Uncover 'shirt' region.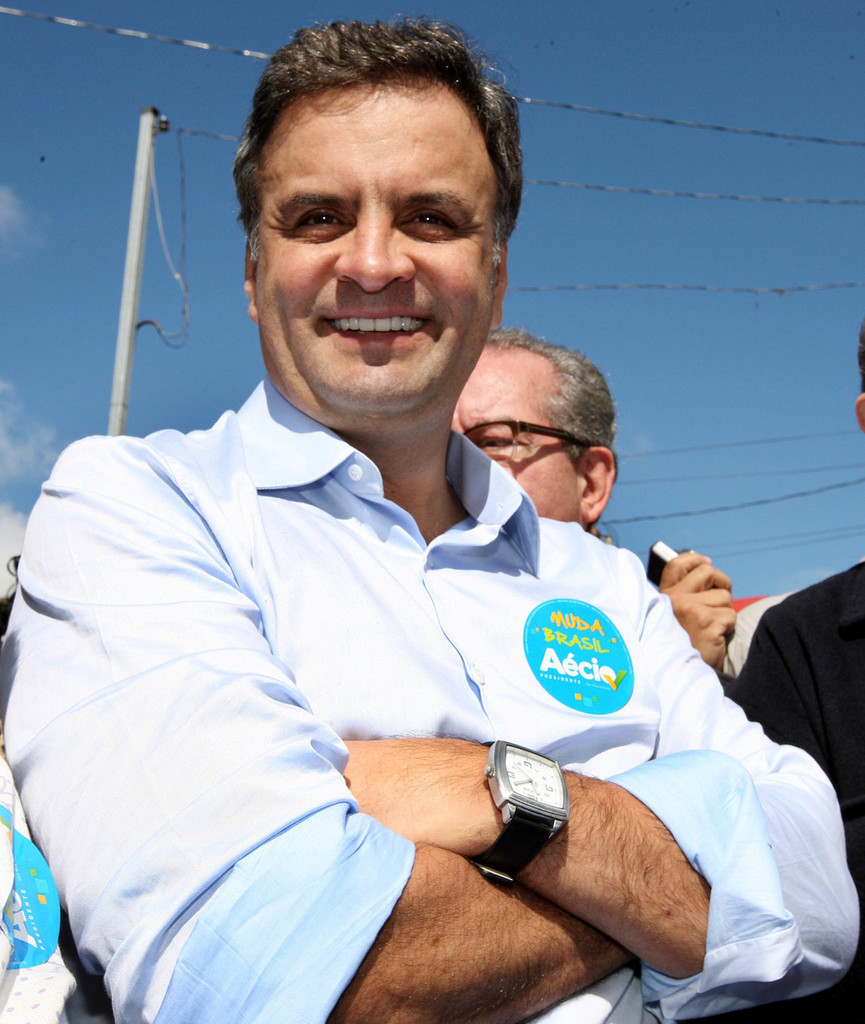
Uncovered: box(0, 376, 861, 1023).
